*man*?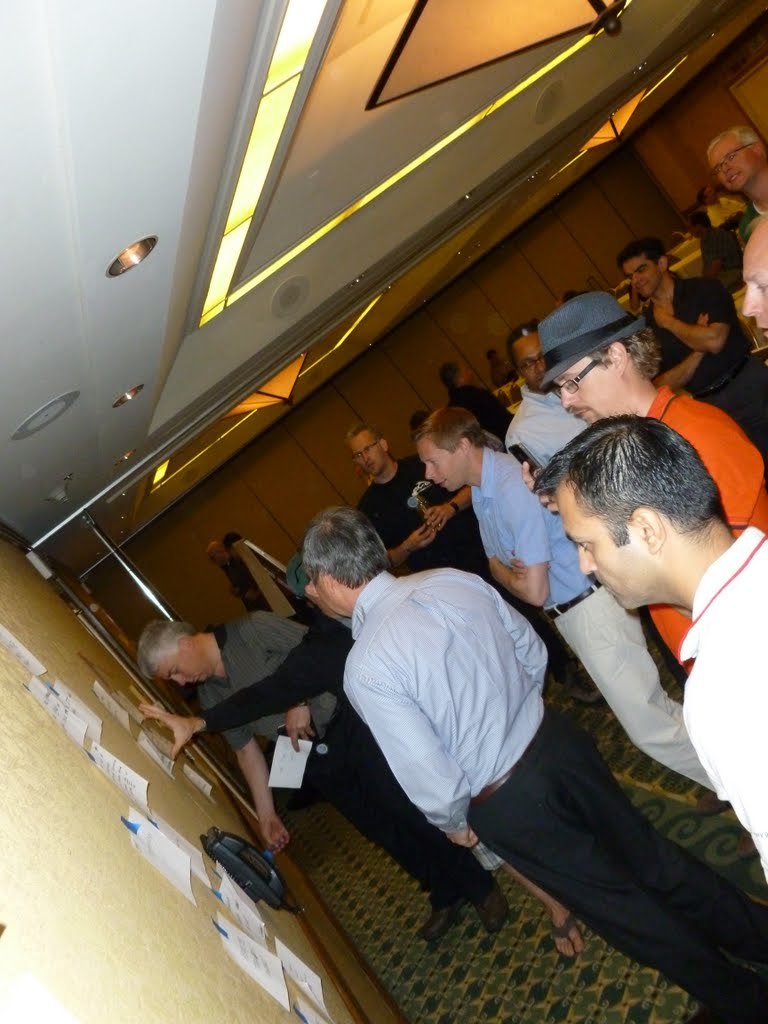
740,215,767,333
